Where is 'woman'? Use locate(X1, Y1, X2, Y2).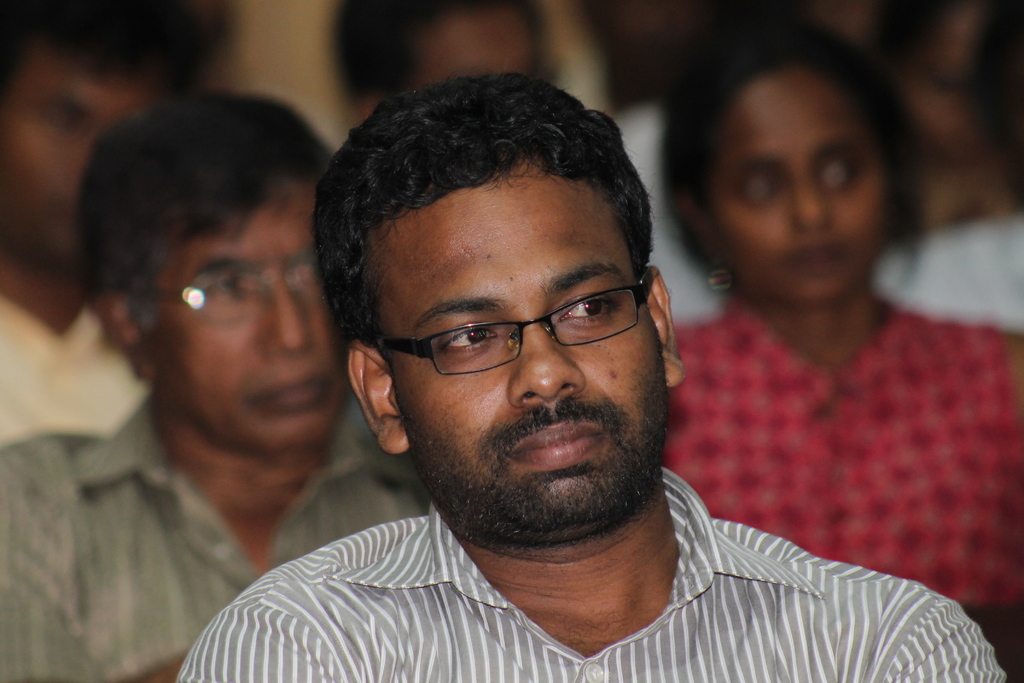
locate(662, 19, 1023, 672).
